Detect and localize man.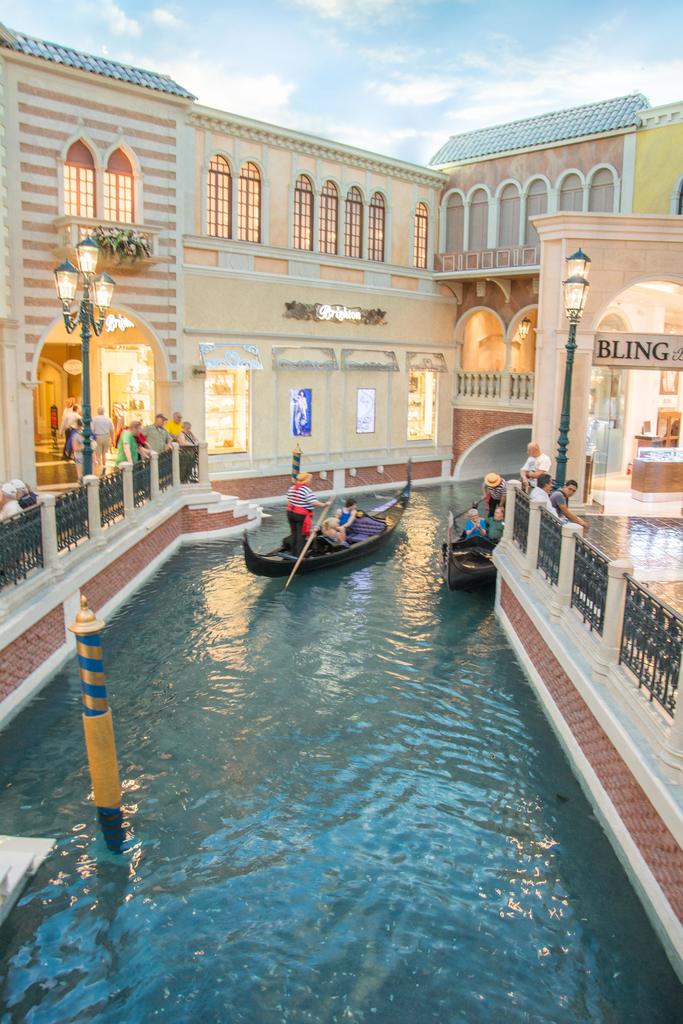
Localized at 517,438,554,498.
